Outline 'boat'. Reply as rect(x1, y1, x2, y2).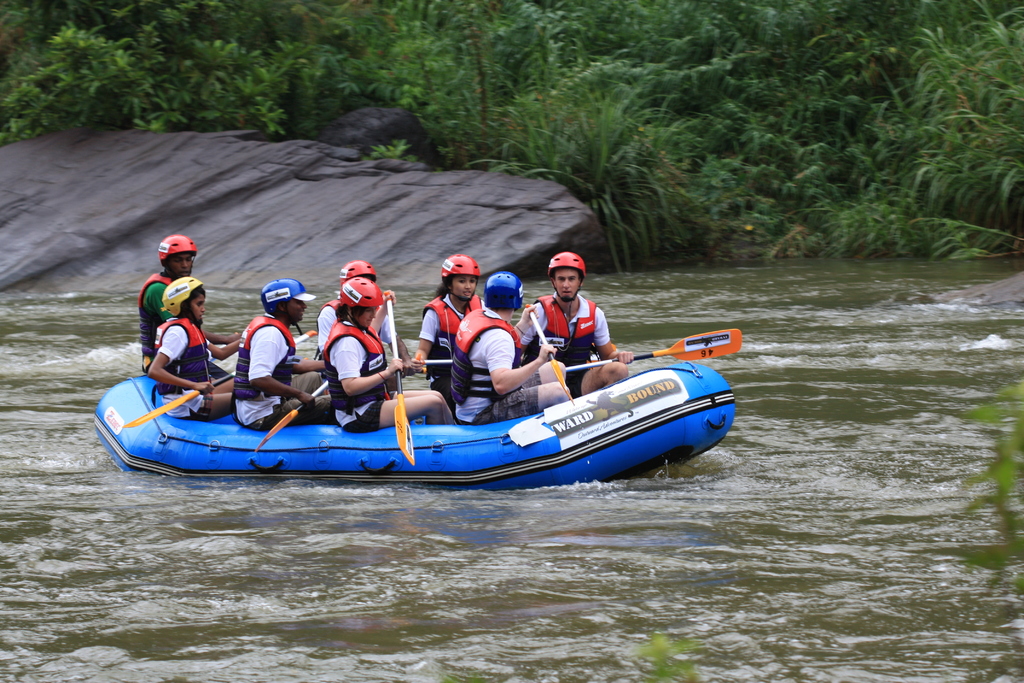
rect(65, 275, 756, 502).
